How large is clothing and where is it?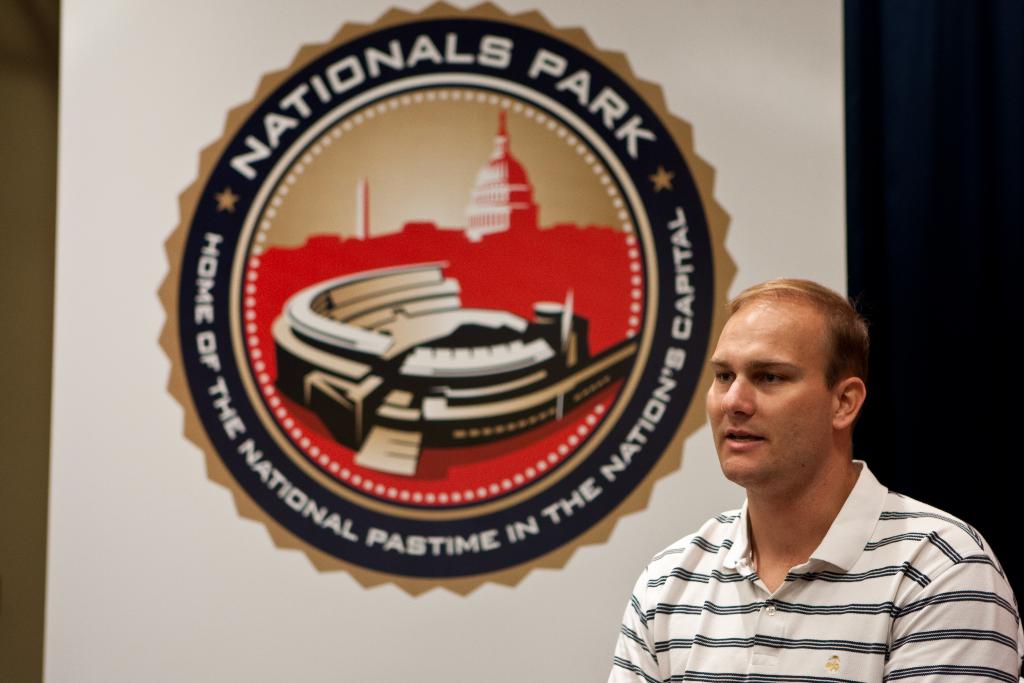
Bounding box: detection(618, 438, 1006, 677).
